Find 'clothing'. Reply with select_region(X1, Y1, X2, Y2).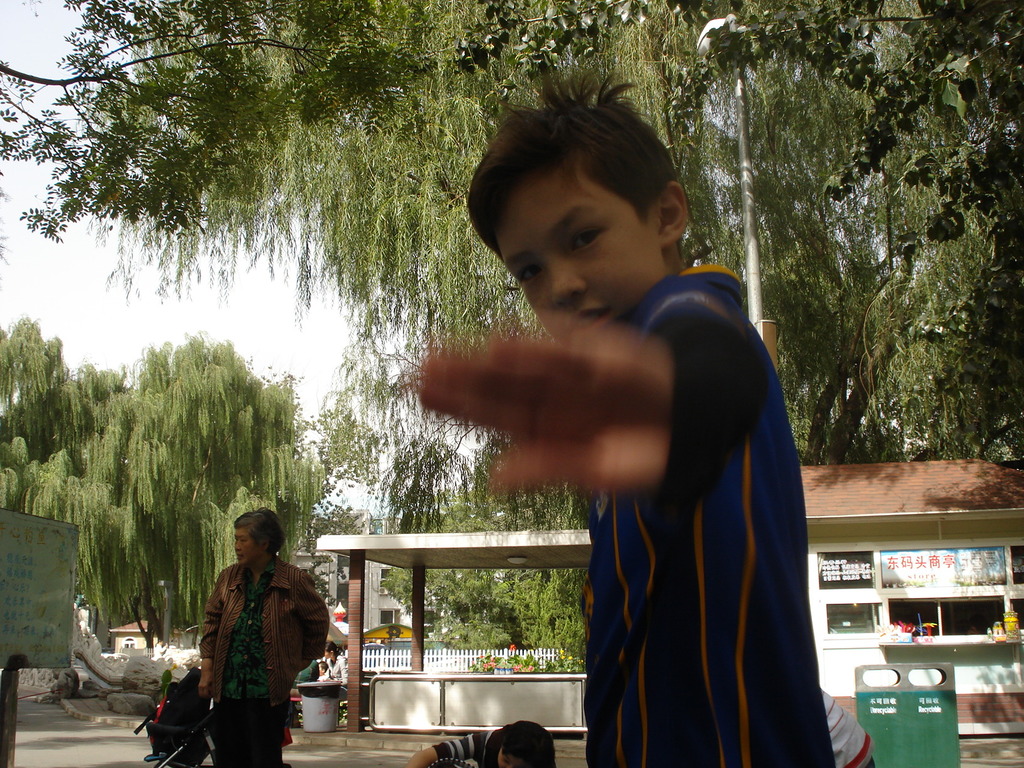
select_region(582, 264, 835, 767).
